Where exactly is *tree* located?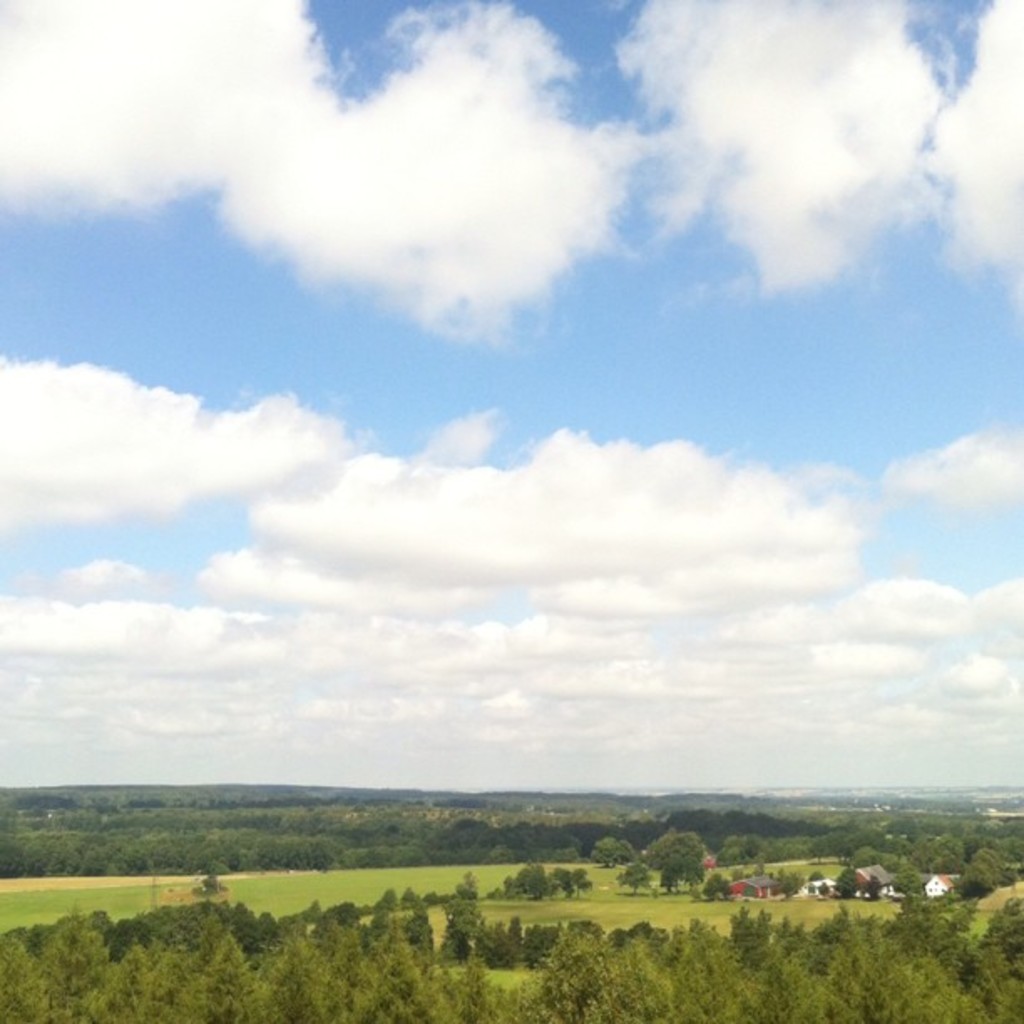
Its bounding box is left=214, top=907, right=276, bottom=984.
